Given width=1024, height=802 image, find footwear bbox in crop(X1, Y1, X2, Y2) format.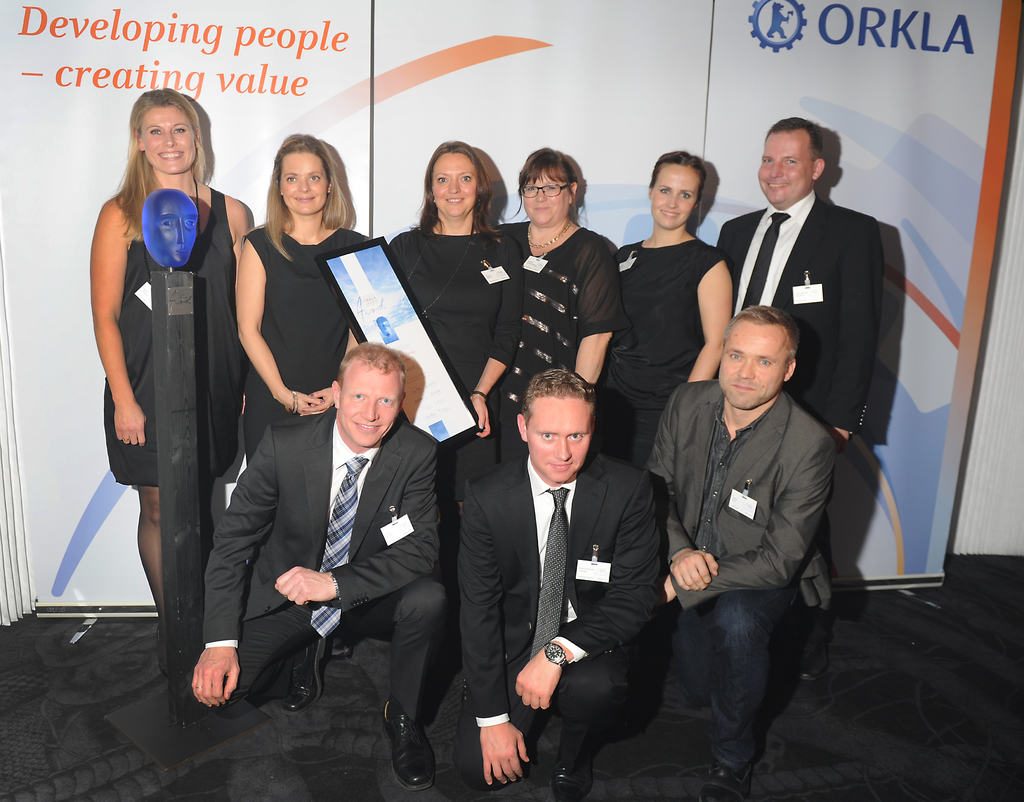
crop(702, 765, 746, 801).
